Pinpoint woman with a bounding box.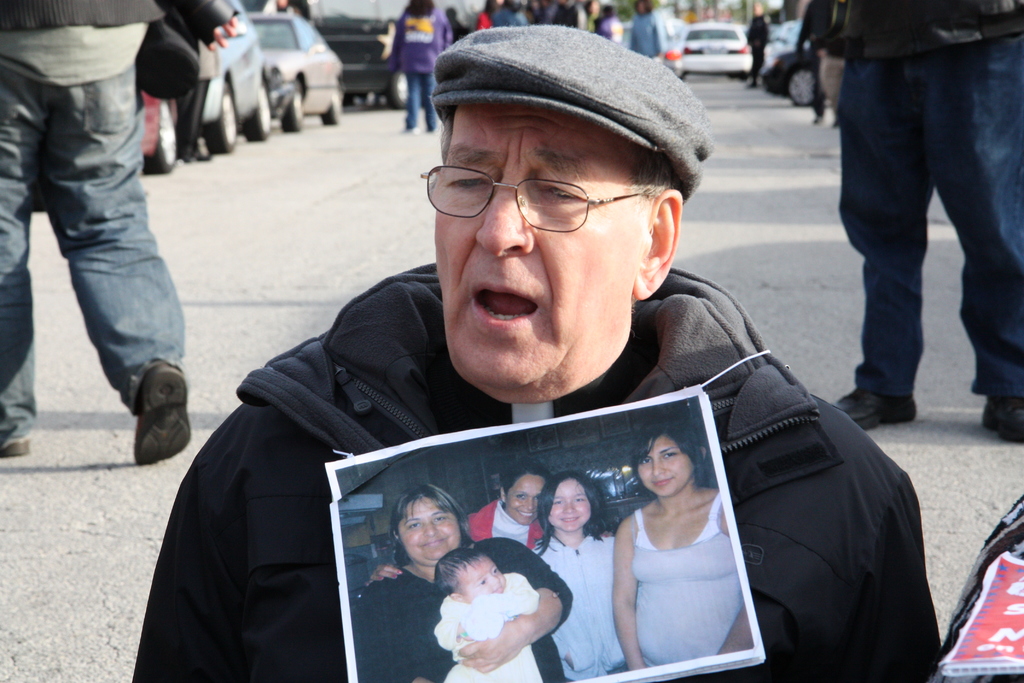
box=[536, 463, 626, 682].
